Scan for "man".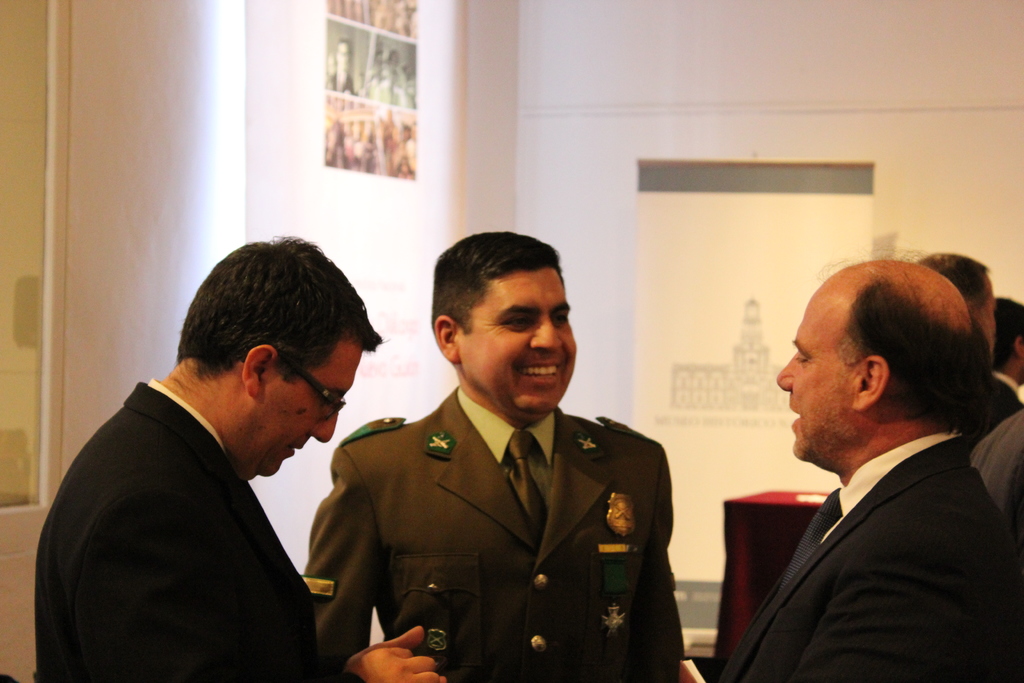
Scan result: (x1=35, y1=238, x2=436, y2=682).
